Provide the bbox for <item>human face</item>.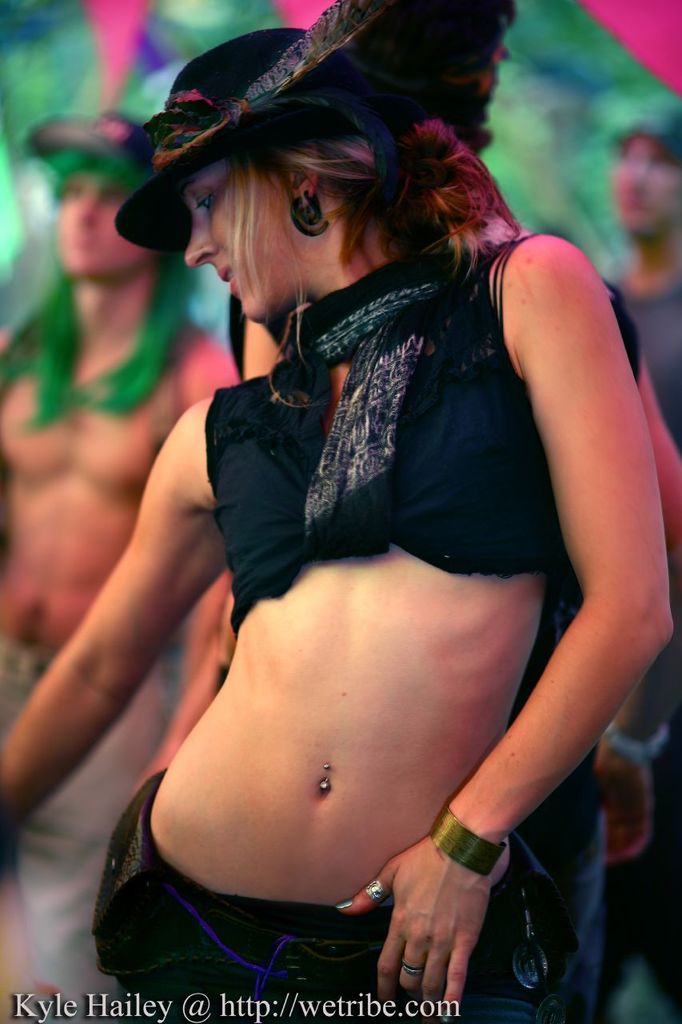
<box>184,159,297,319</box>.
